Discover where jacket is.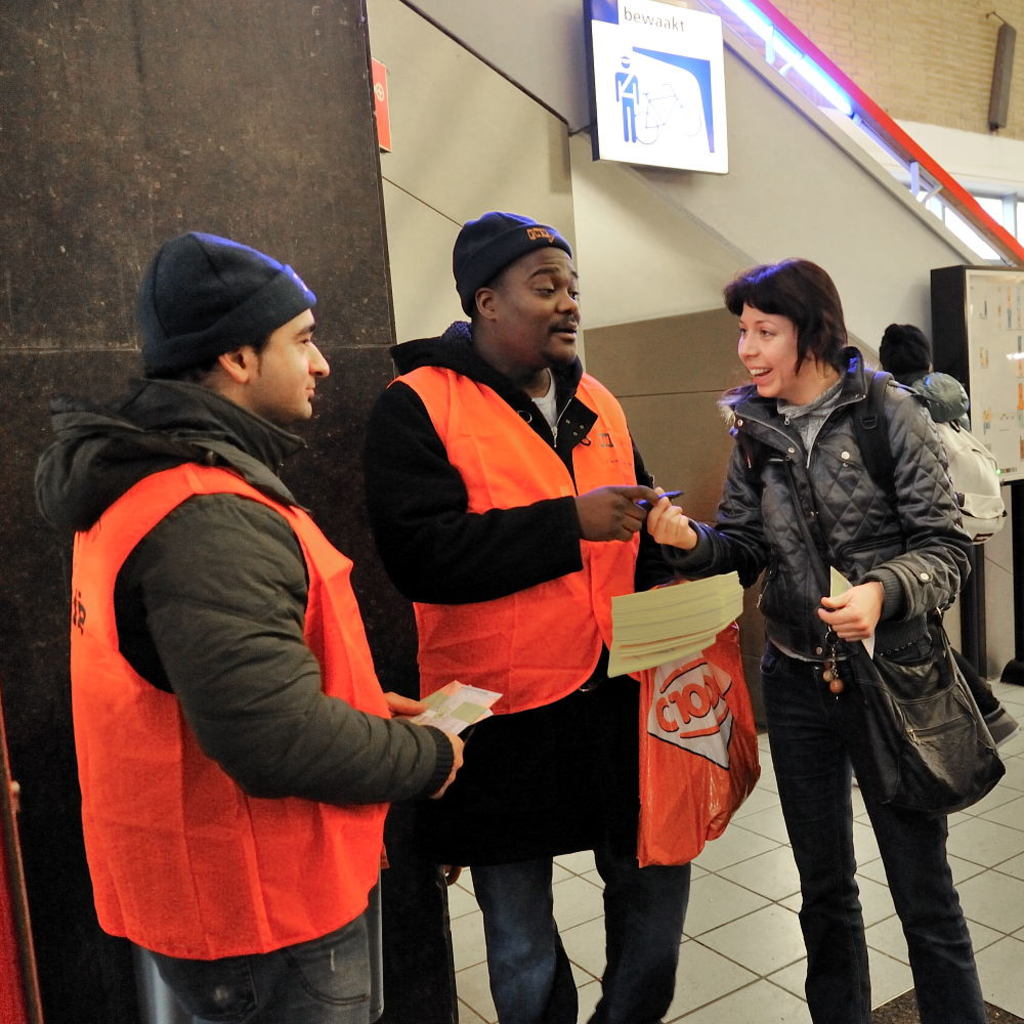
Discovered at 60:291:462:941.
